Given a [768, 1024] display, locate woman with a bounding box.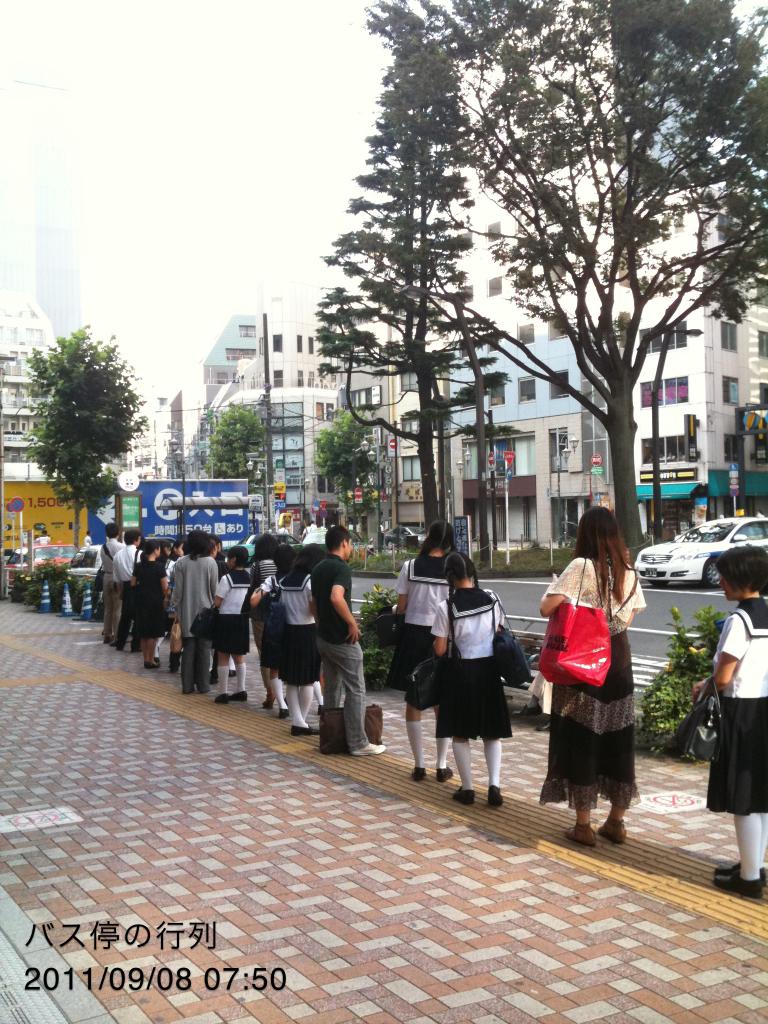
Located: (448,547,522,798).
